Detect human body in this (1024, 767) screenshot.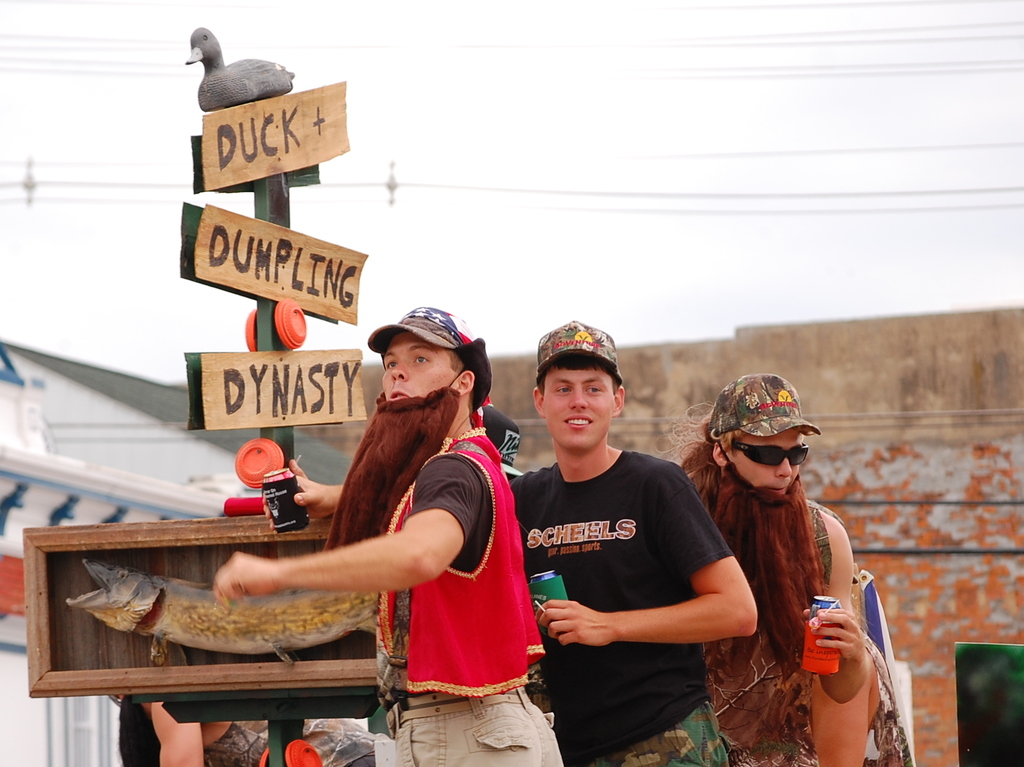
Detection: (518,378,763,766).
